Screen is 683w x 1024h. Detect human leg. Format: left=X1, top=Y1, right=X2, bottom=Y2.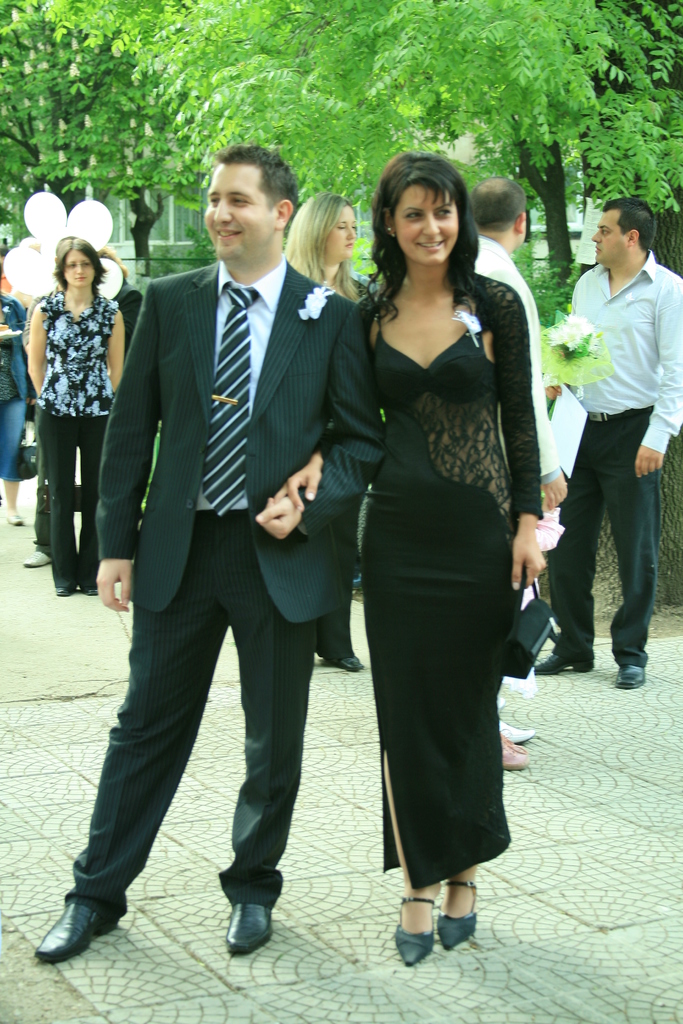
left=1, top=396, right=31, bottom=524.
